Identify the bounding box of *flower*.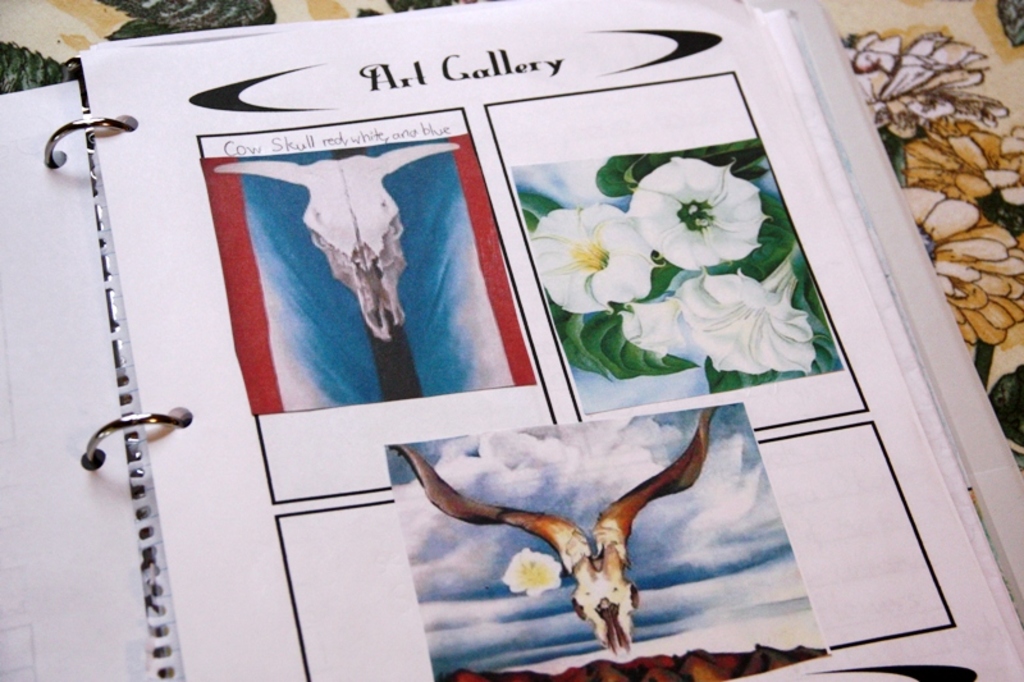
Rect(644, 152, 764, 264).
